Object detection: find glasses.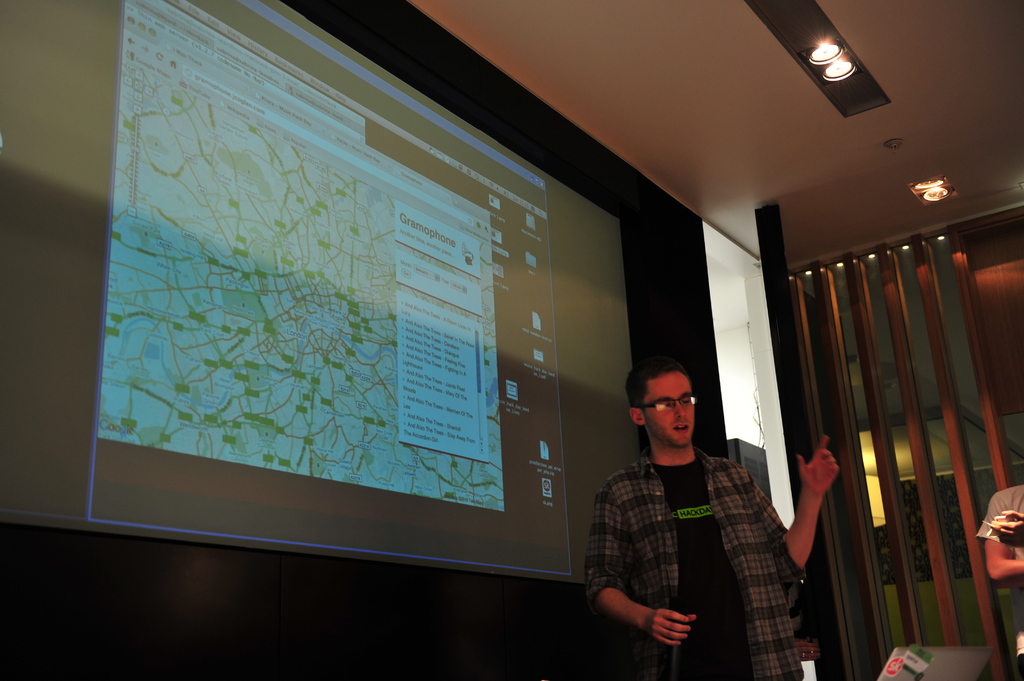
x1=641, y1=394, x2=697, y2=412.
